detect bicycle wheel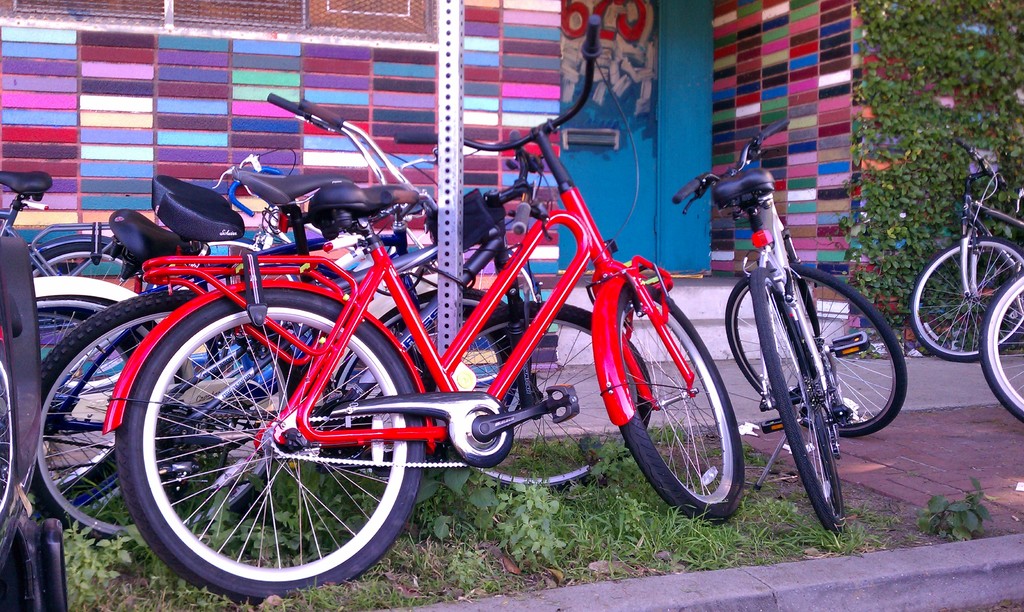
(116,287,426,602)
